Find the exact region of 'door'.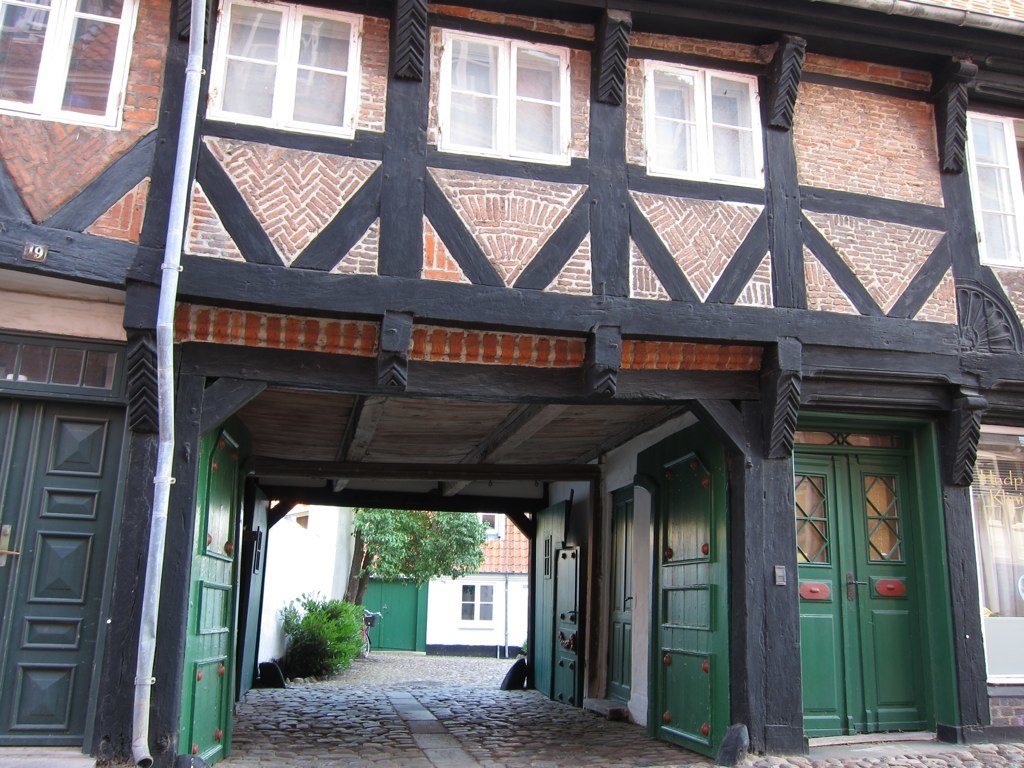
Exact region: x1=783 y1=423 x2=954 y2=731.
